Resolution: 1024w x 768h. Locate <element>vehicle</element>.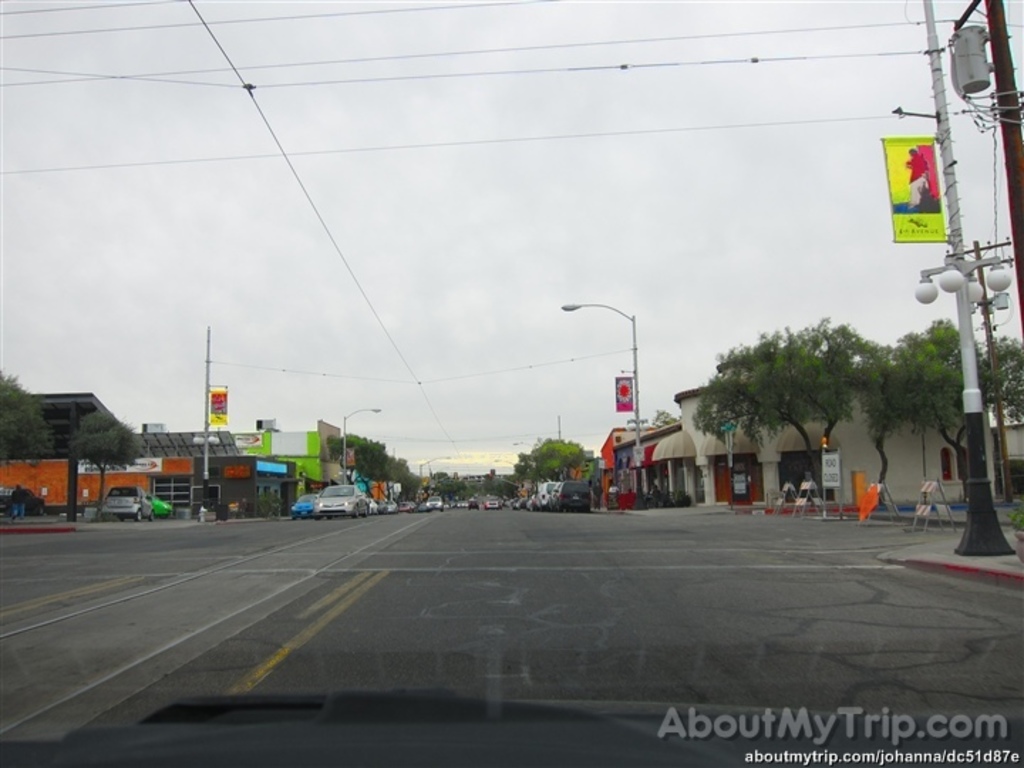
x1=549, y1=481, x2=587, y2=511.
